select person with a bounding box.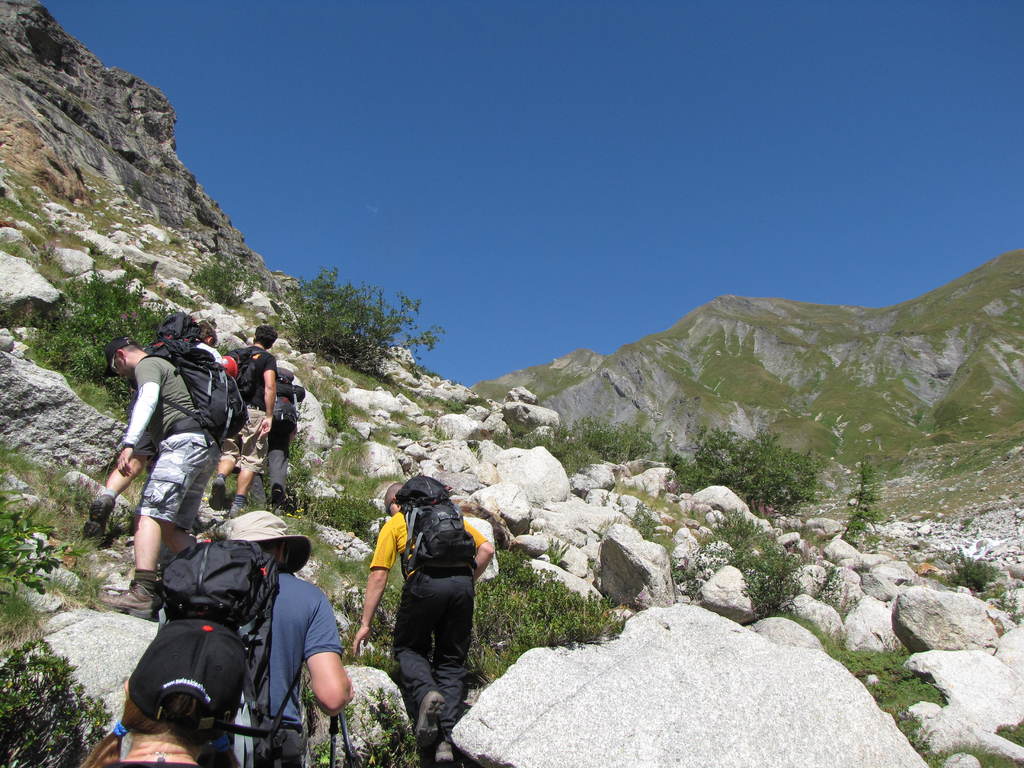
245/365/307/507.
